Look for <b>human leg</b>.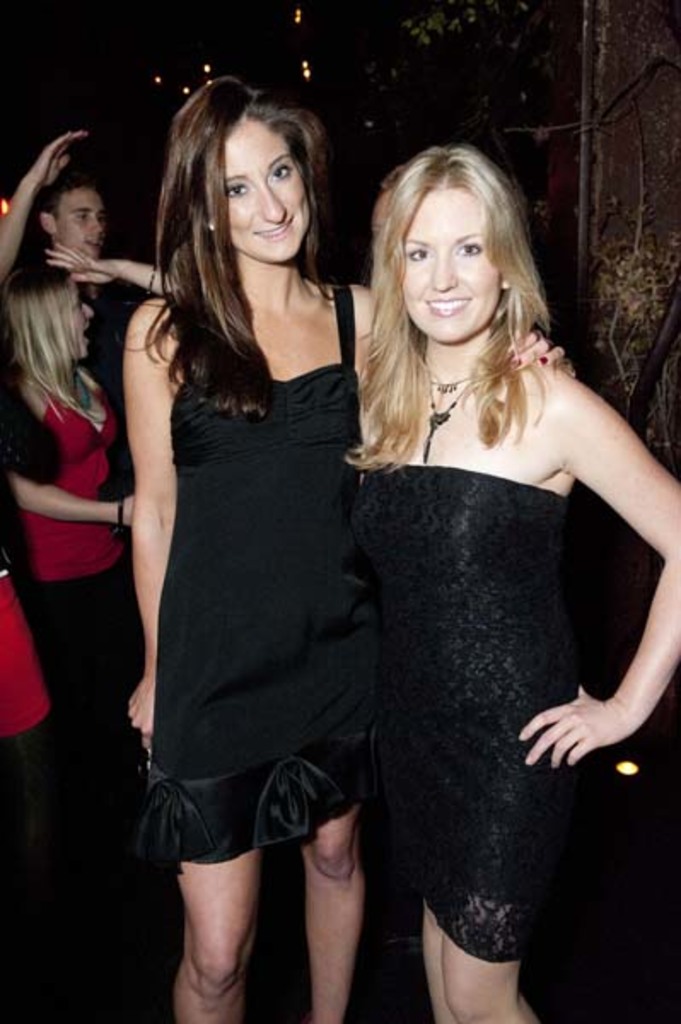
Found: 154,592,268,1022.
